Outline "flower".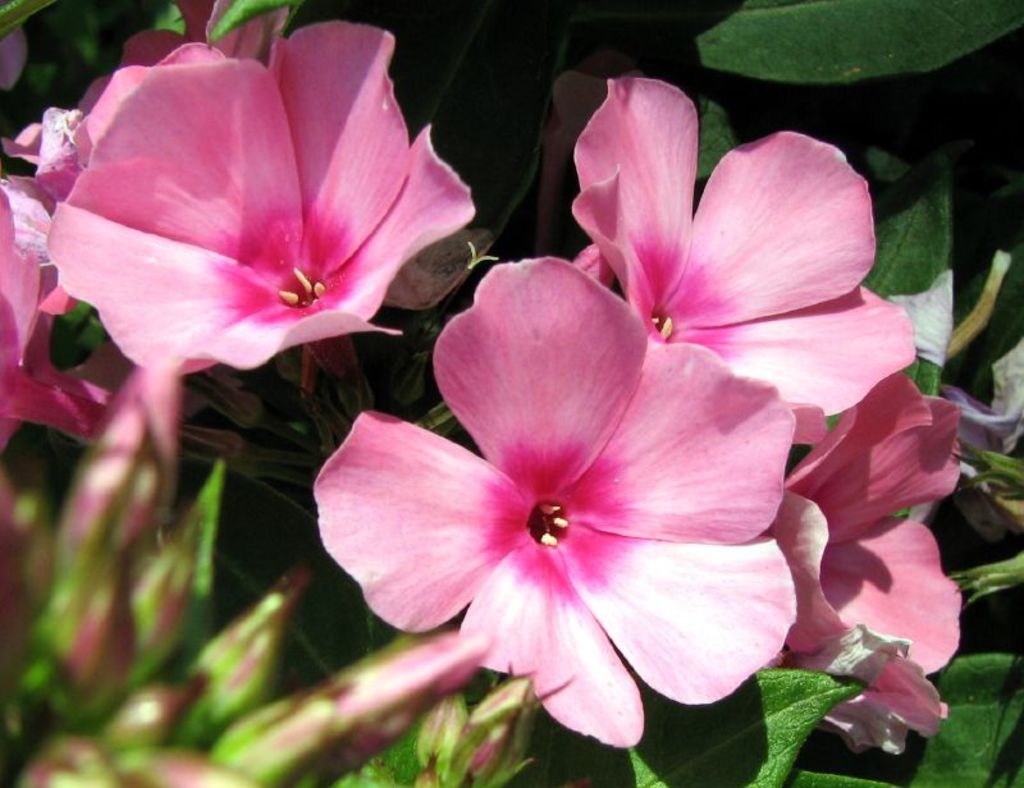
Outline: BBox(0, 187, 109, 455).
